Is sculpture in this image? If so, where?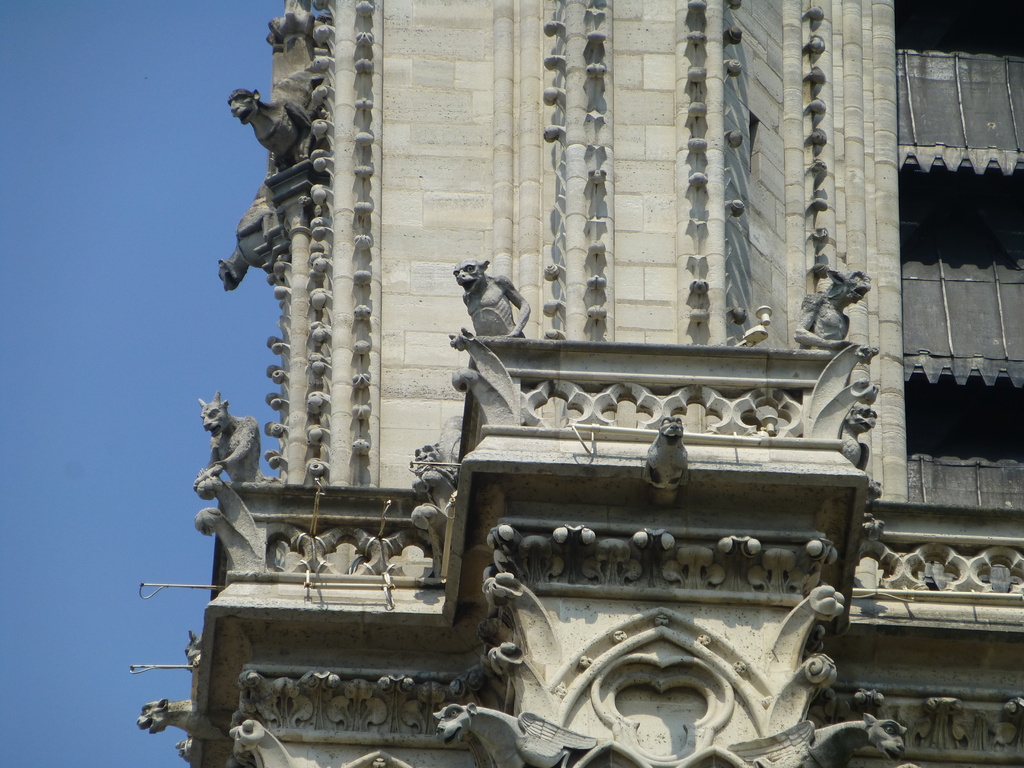
Yes, at {"x1": 196, "y1": 184, "x2": 290, "y2": 301}.
